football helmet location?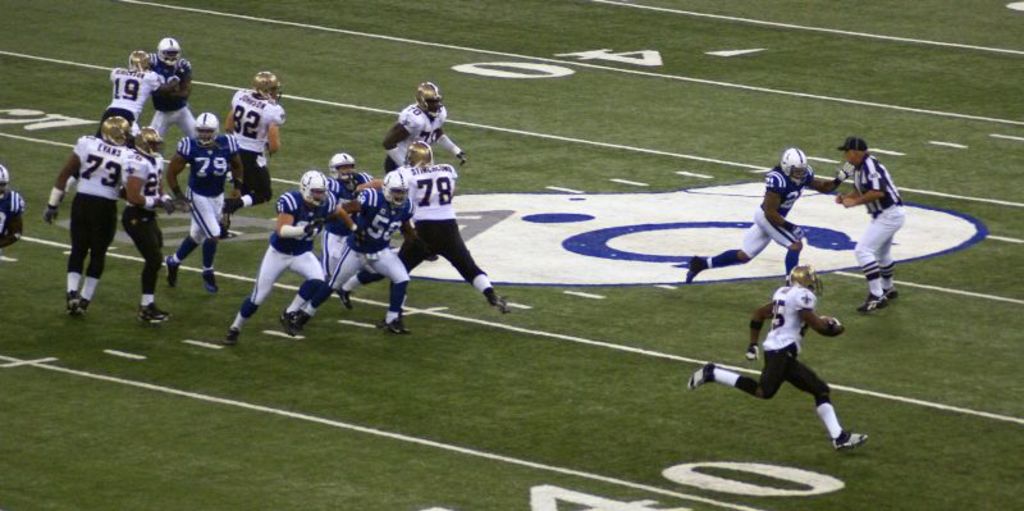
788:266:831:298
